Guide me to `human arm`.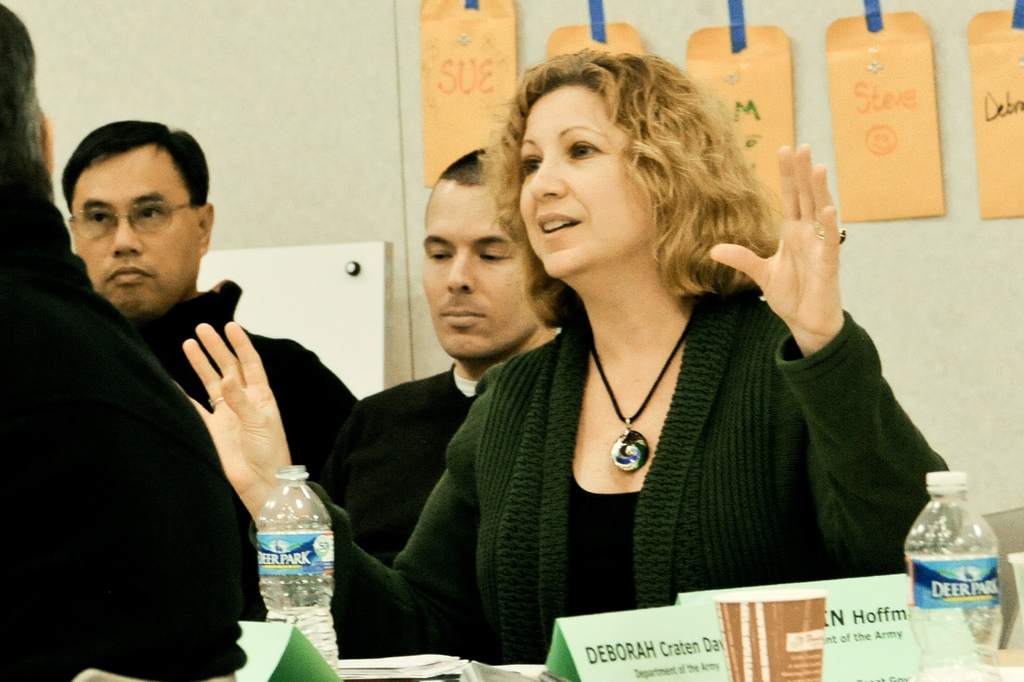
Guidance: left=164, top=317, right=488, bottom=654.
